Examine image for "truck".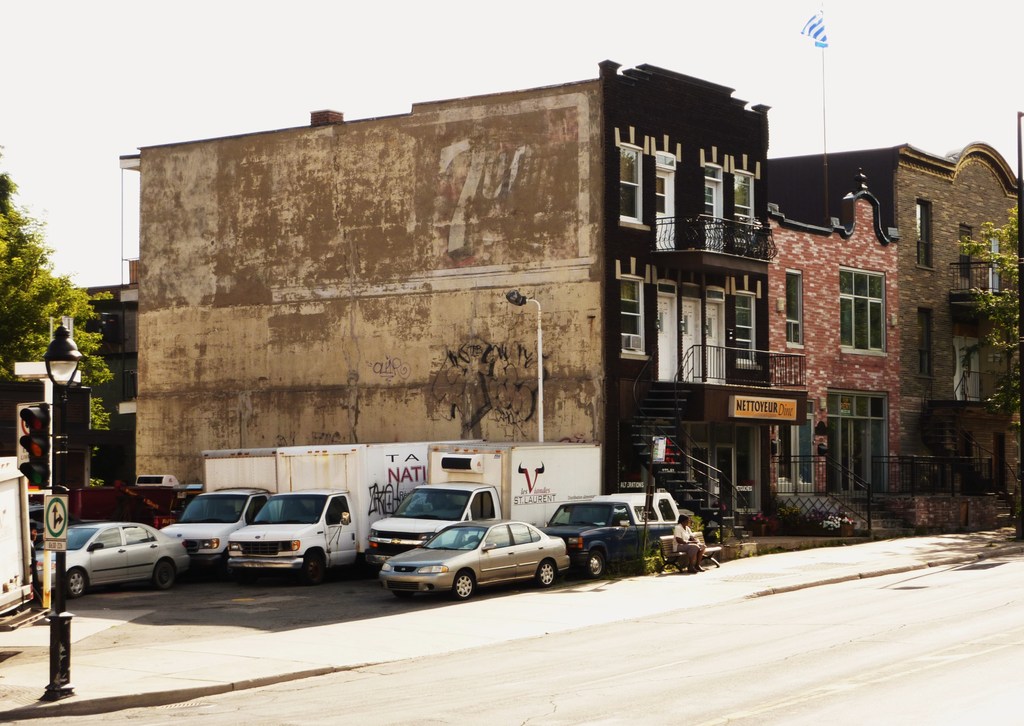
Examination result: (left=360, top=436, right=607, bottom=575).
